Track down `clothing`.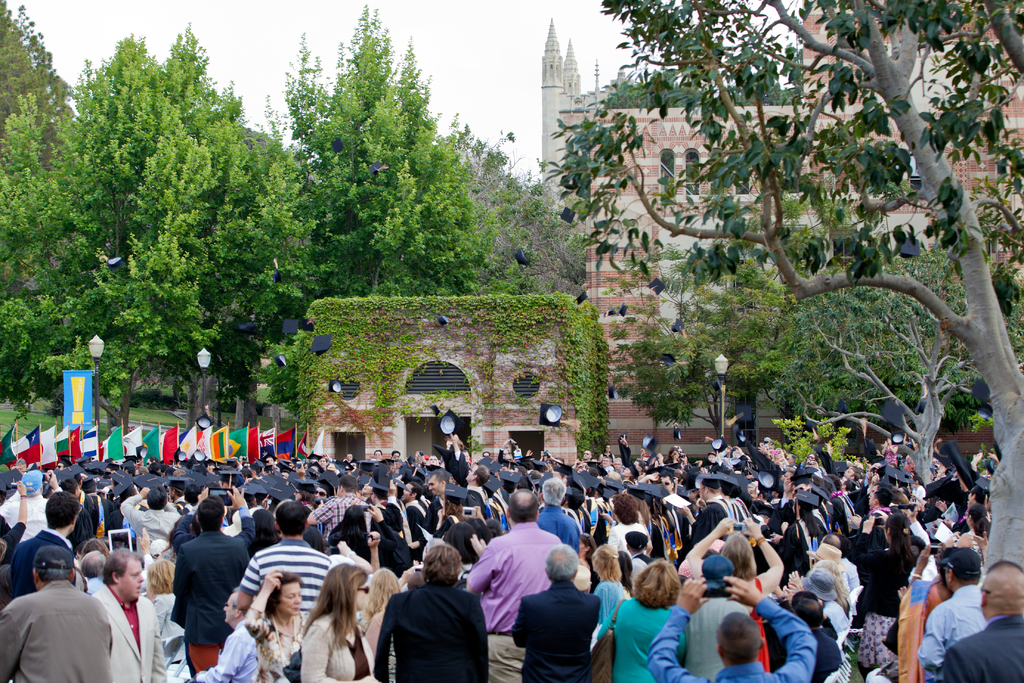
Tracked to detection(231, 535, 347, 611).
